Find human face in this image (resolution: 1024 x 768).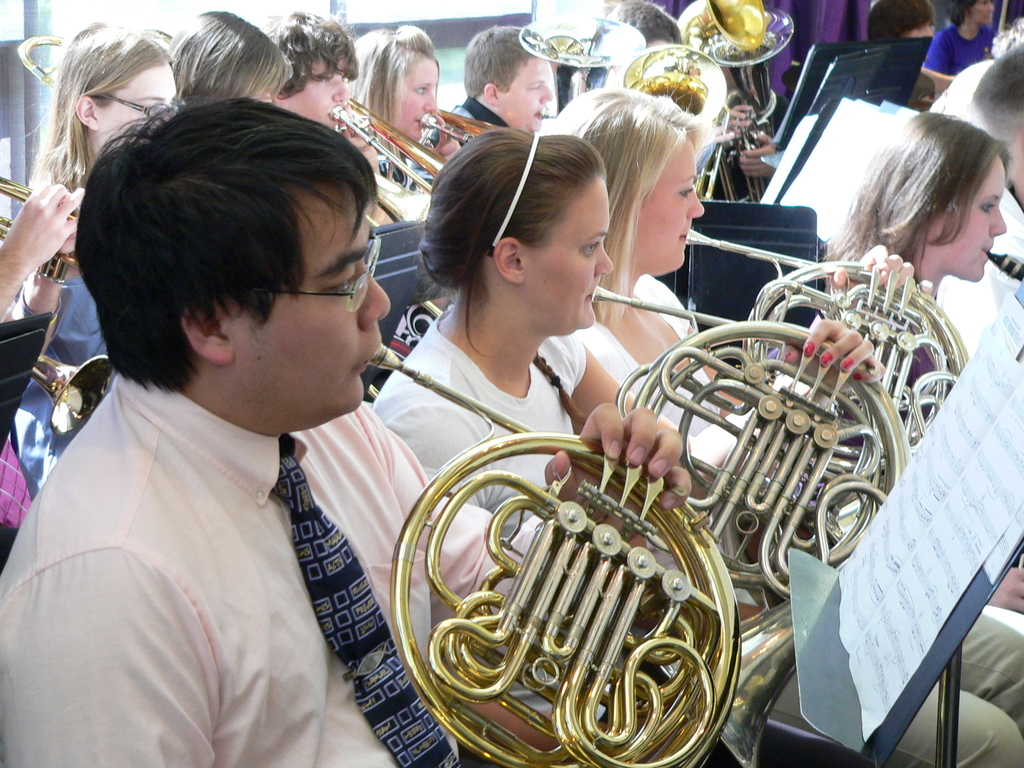
<box>396,56,438,140</box>.
